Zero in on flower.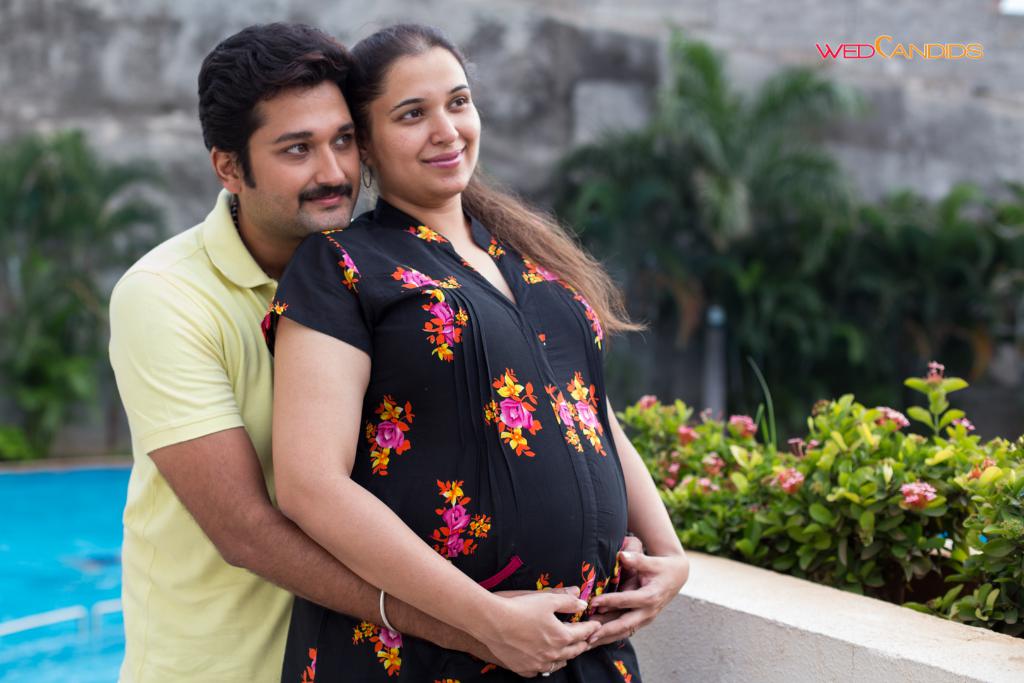
Zeroed in: Rect(499, 397, 521, 427).
